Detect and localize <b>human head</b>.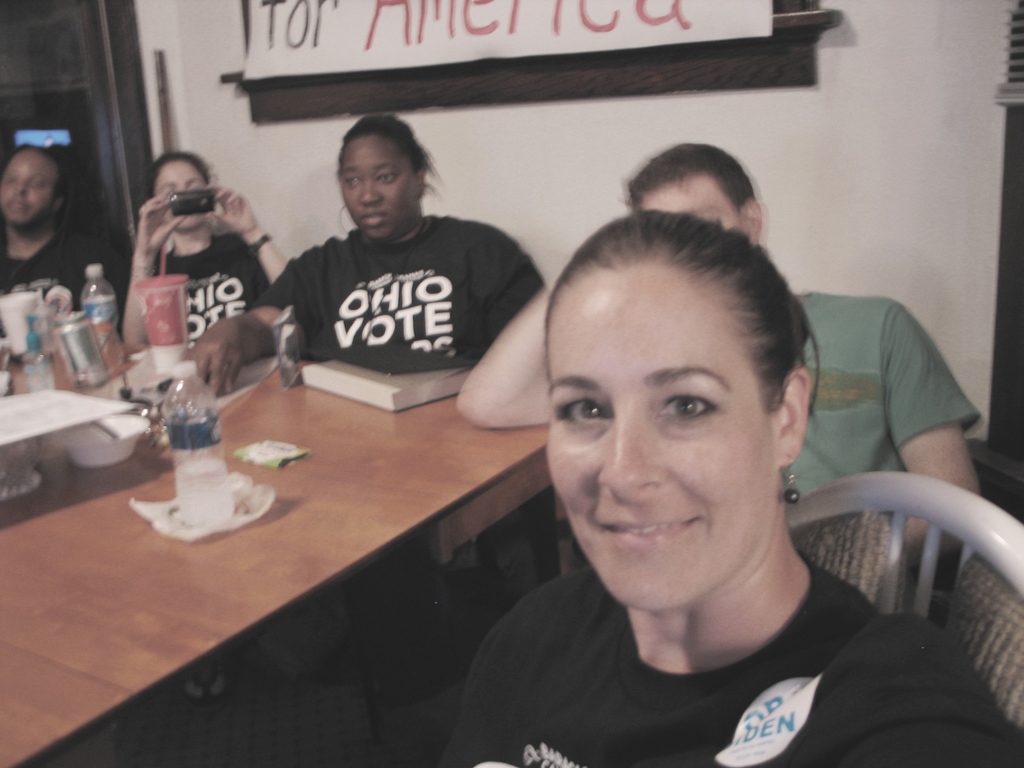
Localized at box=[141, 152, 212, 228].
